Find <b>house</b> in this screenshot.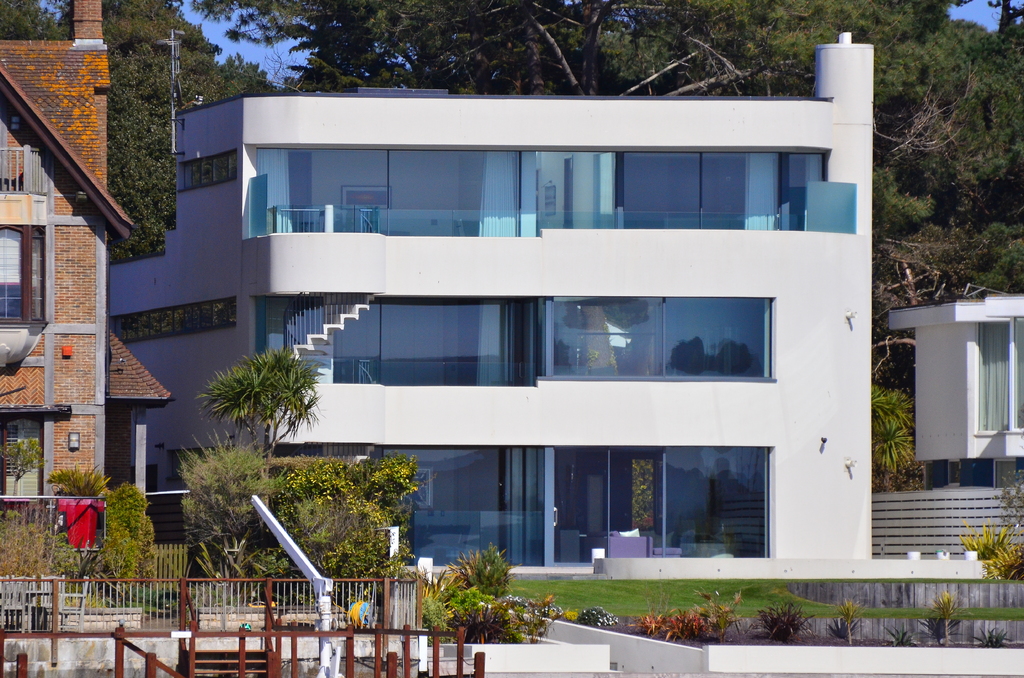
The bounding box for <b>house</b> is bbox=[0, 0, 175, 521].
